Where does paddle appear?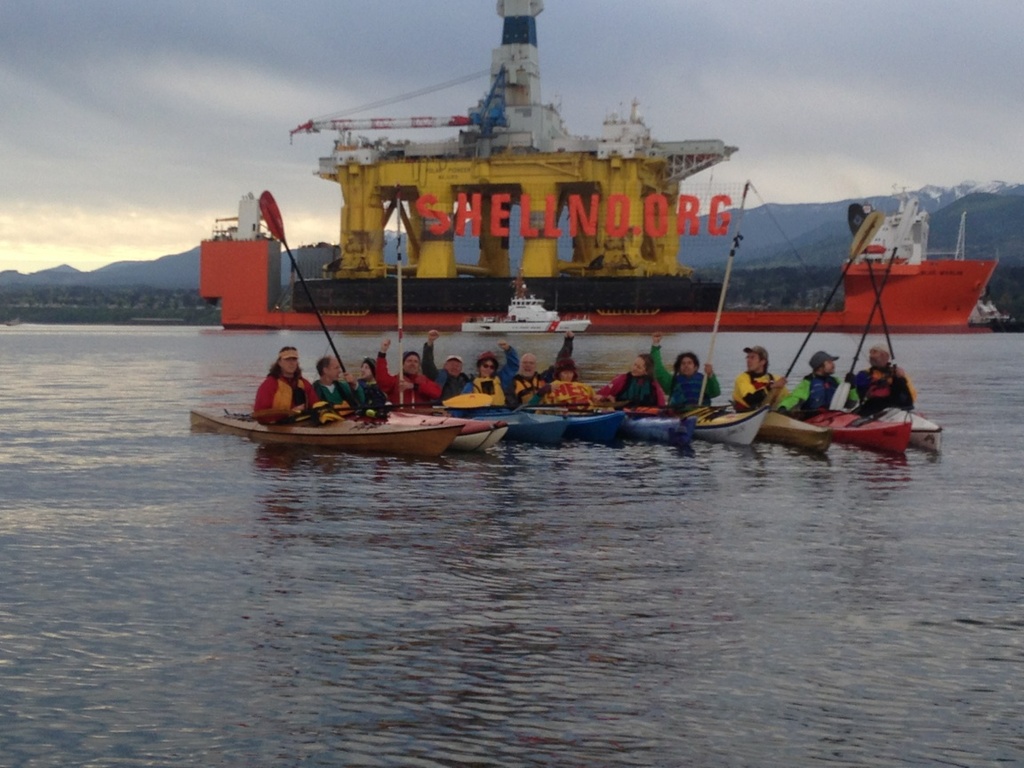
Appears at 848/202/910/405.
